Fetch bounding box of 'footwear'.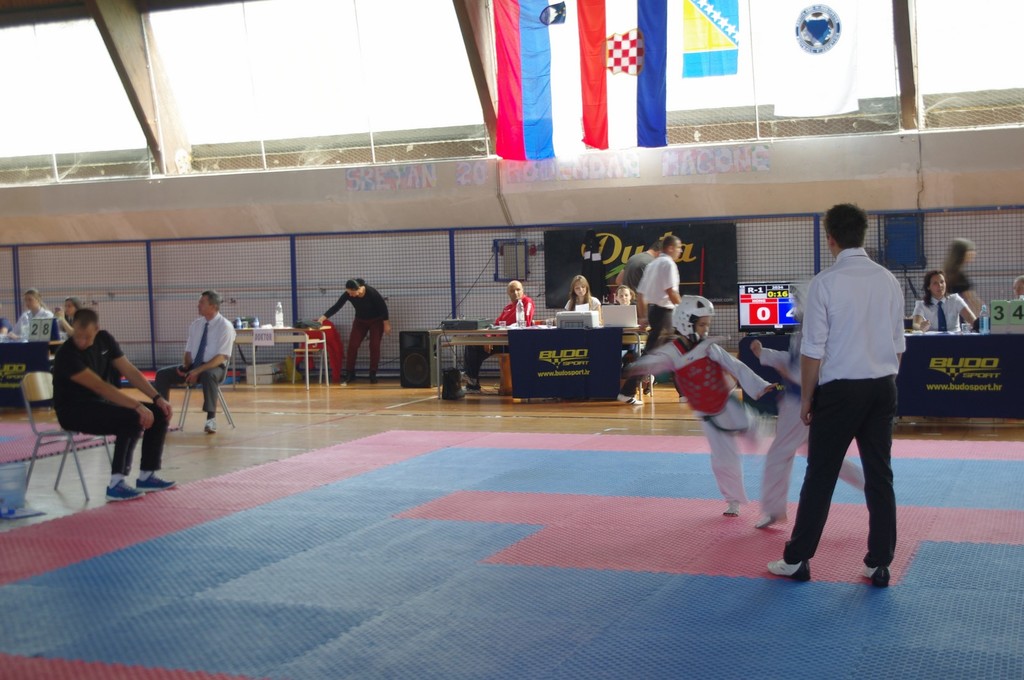
Bbox: bbox=(134, 471, 179, 489).
